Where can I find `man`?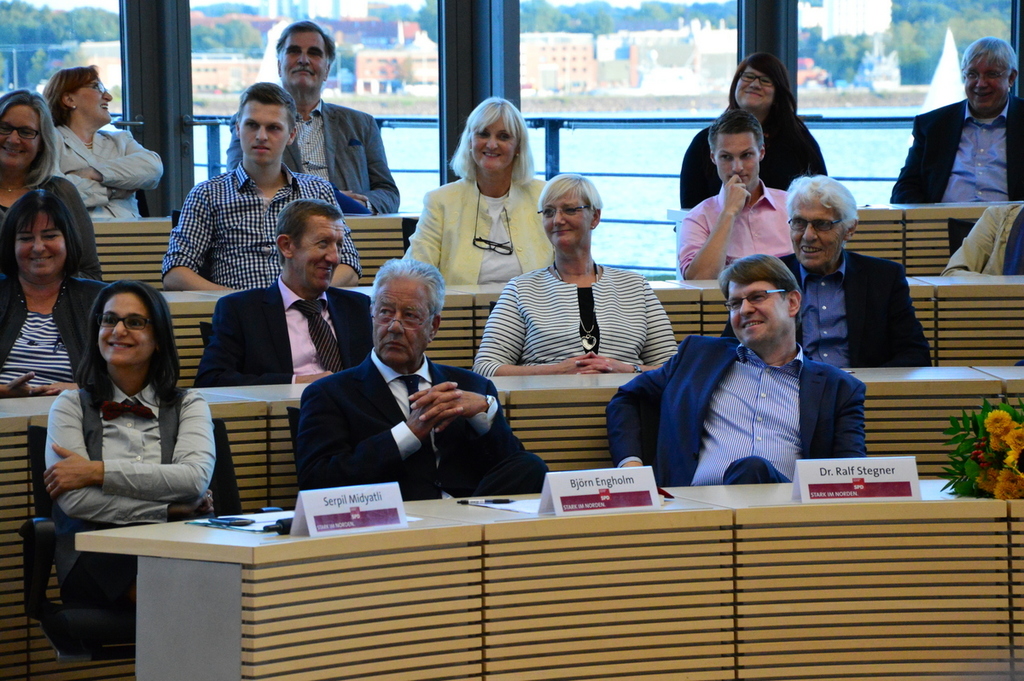
You can find it at left=223, top=22, right=403, bottom=216.
